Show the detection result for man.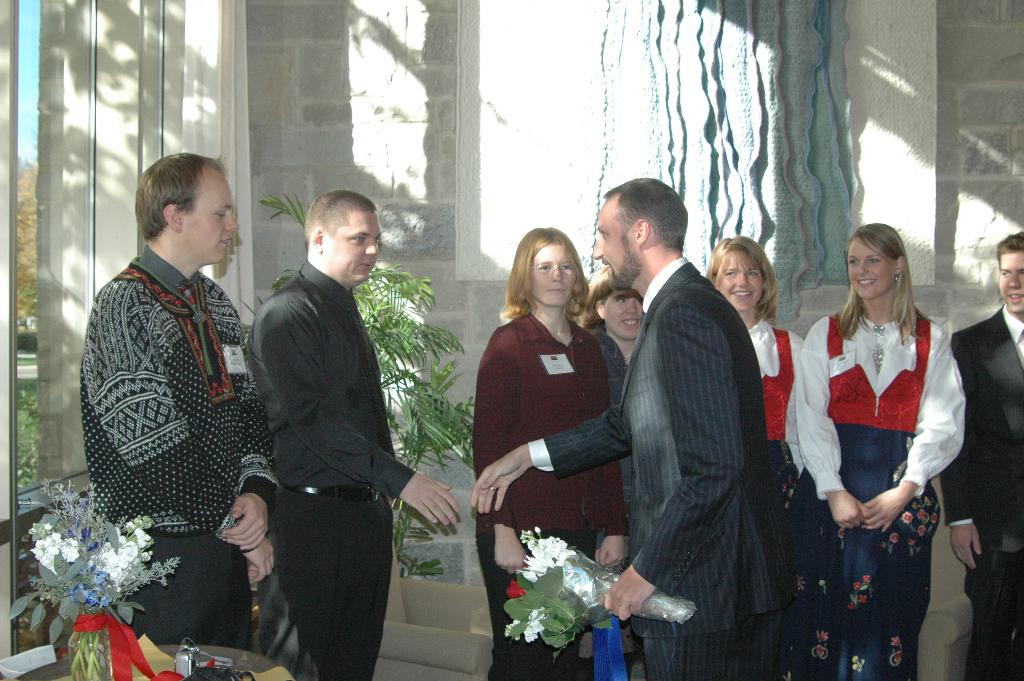
Rect(228, 177, 441, 666).
